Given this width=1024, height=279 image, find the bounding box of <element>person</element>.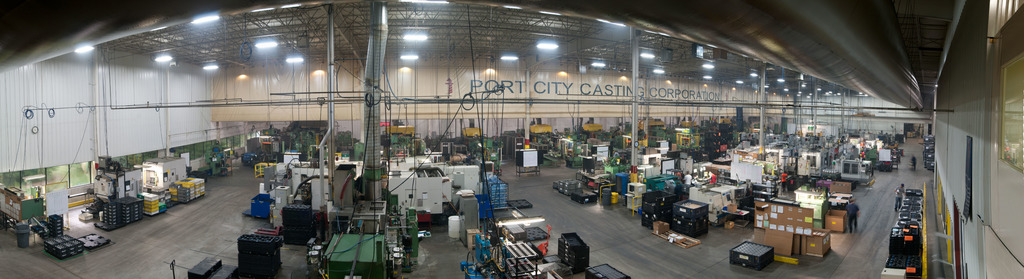
(x1=851, y1=199, x2=858, y2=230).
